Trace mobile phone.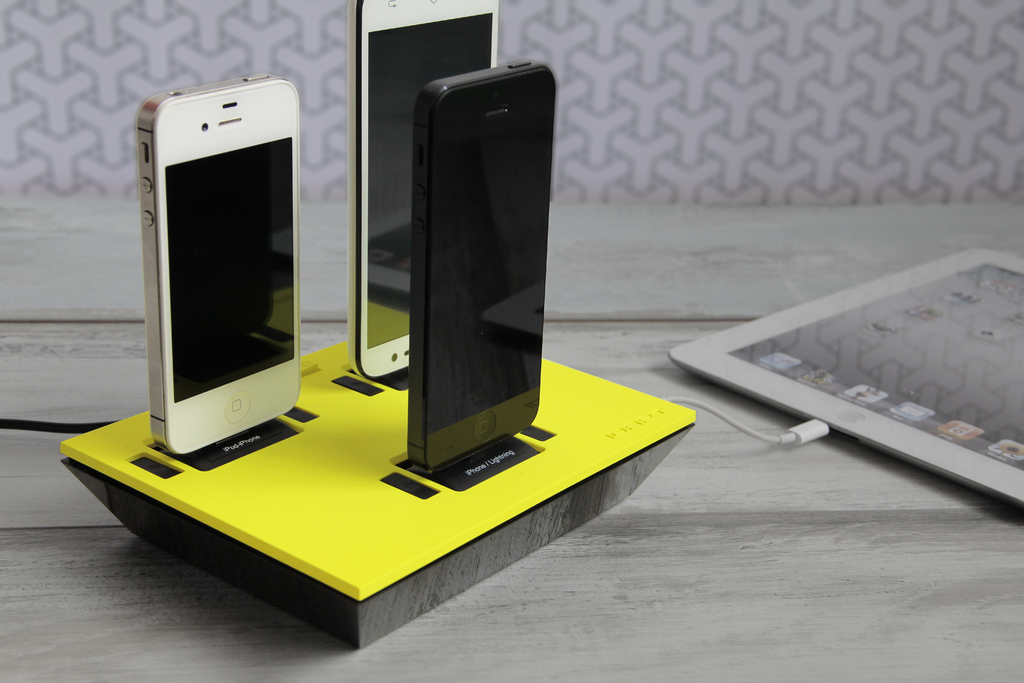
Traced to [123, 88, 314, 475].
